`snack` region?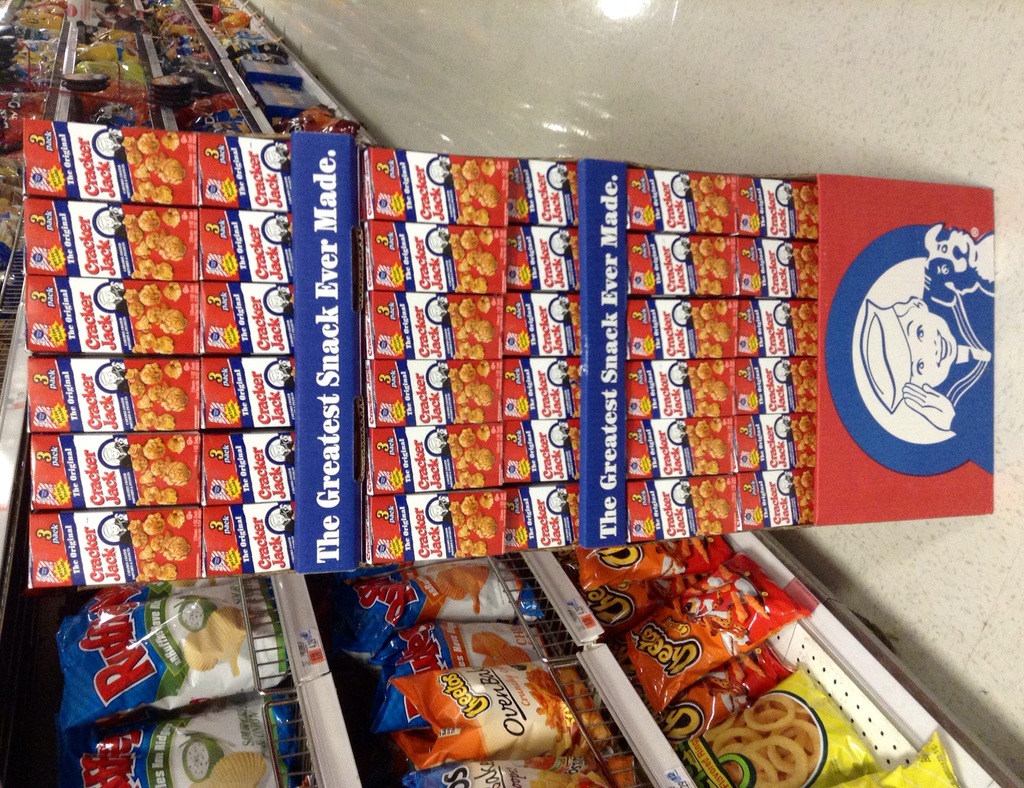
locate(447, 300, 496, 362)
